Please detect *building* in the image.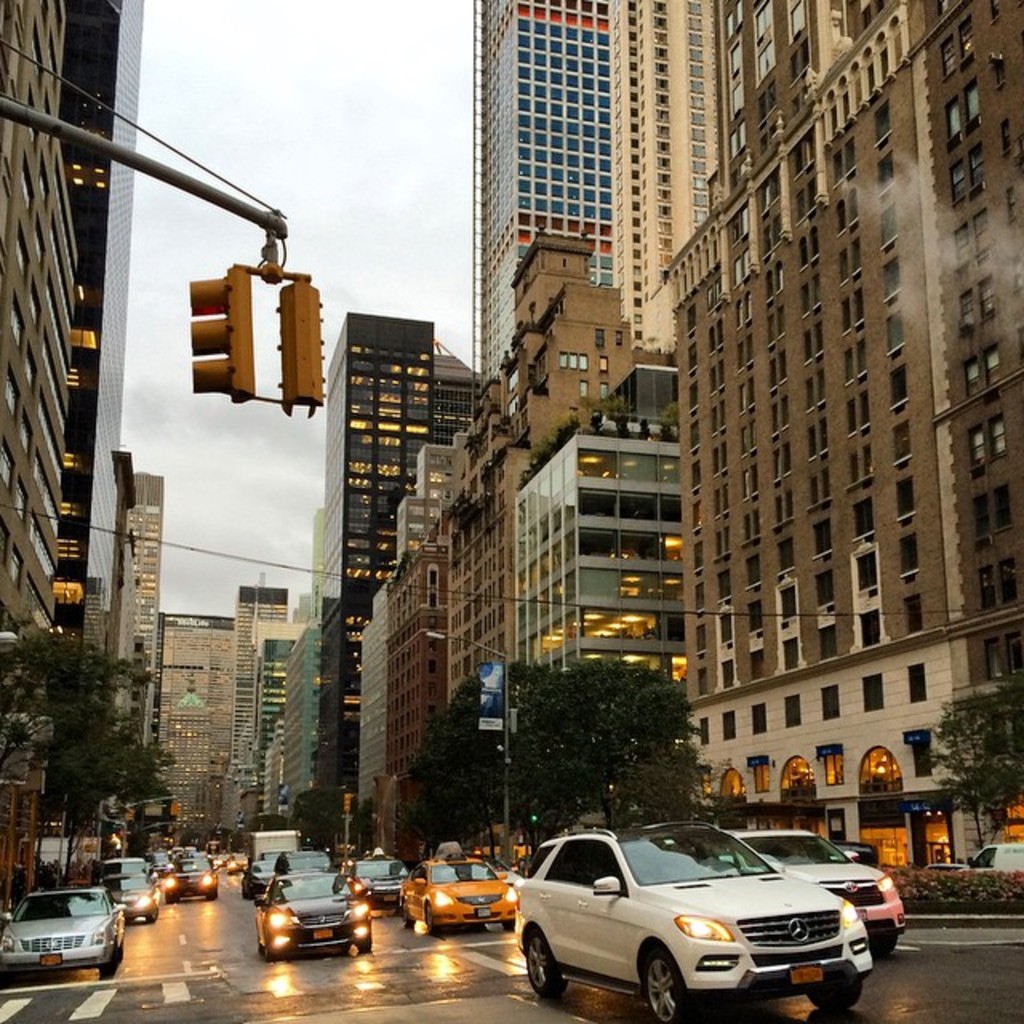
bbox=[314, 309, 435, 795].
